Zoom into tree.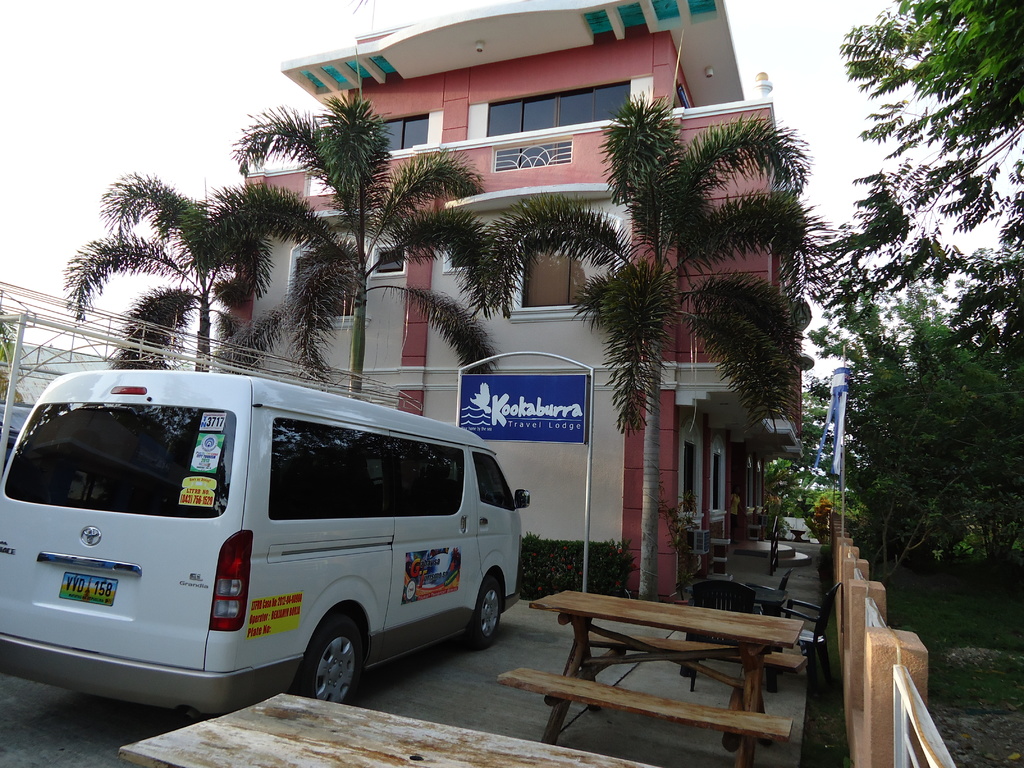
Zoom target: bbox=(485, 207, 545, 319).
